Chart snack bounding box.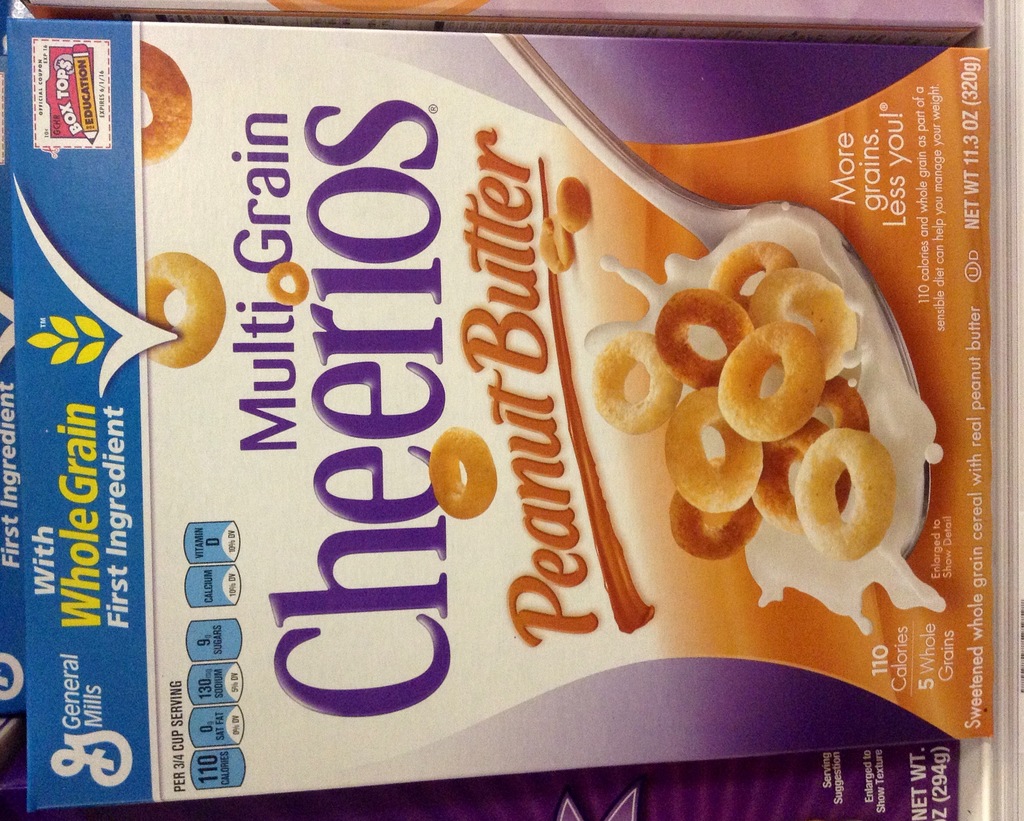
Charted: pyautogui.locateOnScreen(710, 325, 829, 442).
